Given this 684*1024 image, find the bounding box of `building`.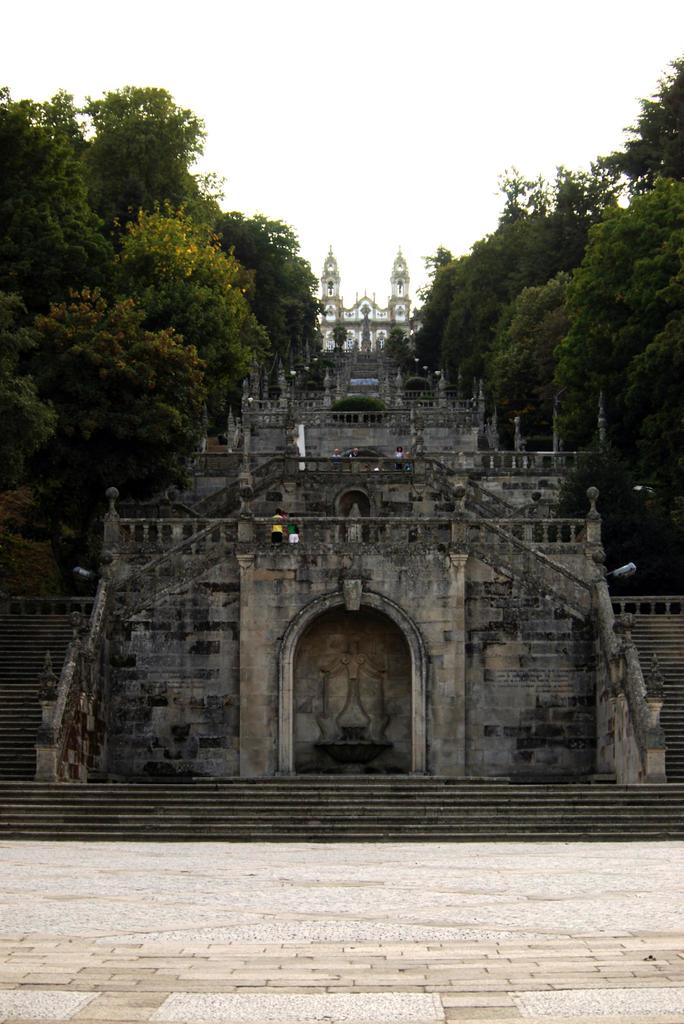
[x1=35, y1=250, x2=671, y2=776].
